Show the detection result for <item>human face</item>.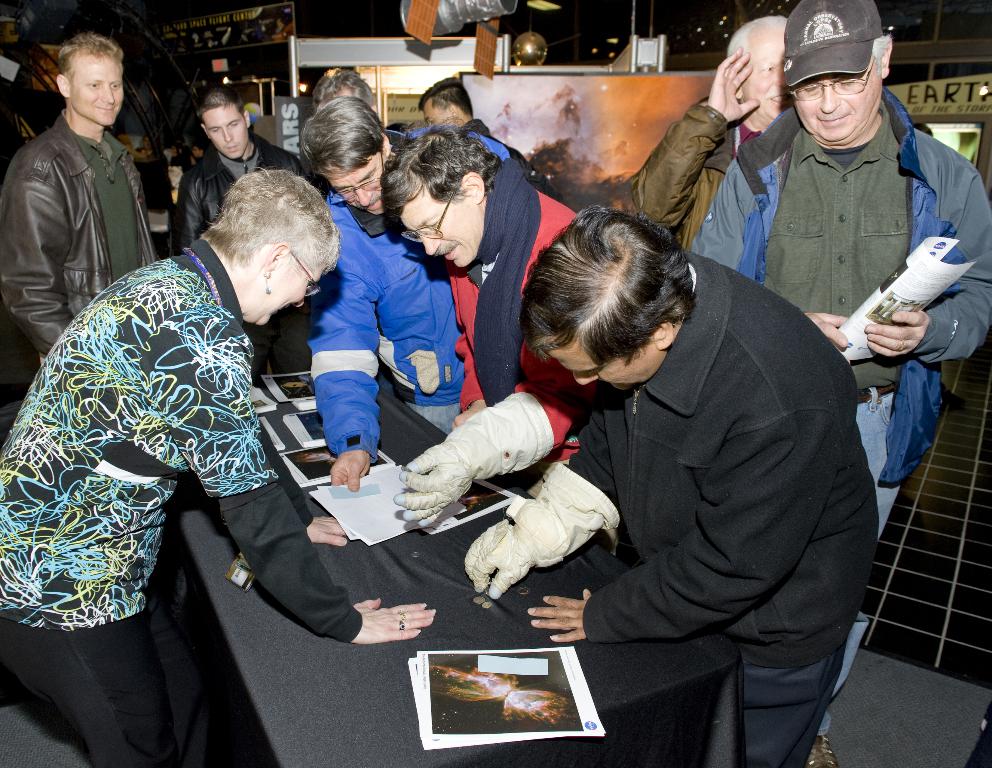
[314, 149, 383, 213].
